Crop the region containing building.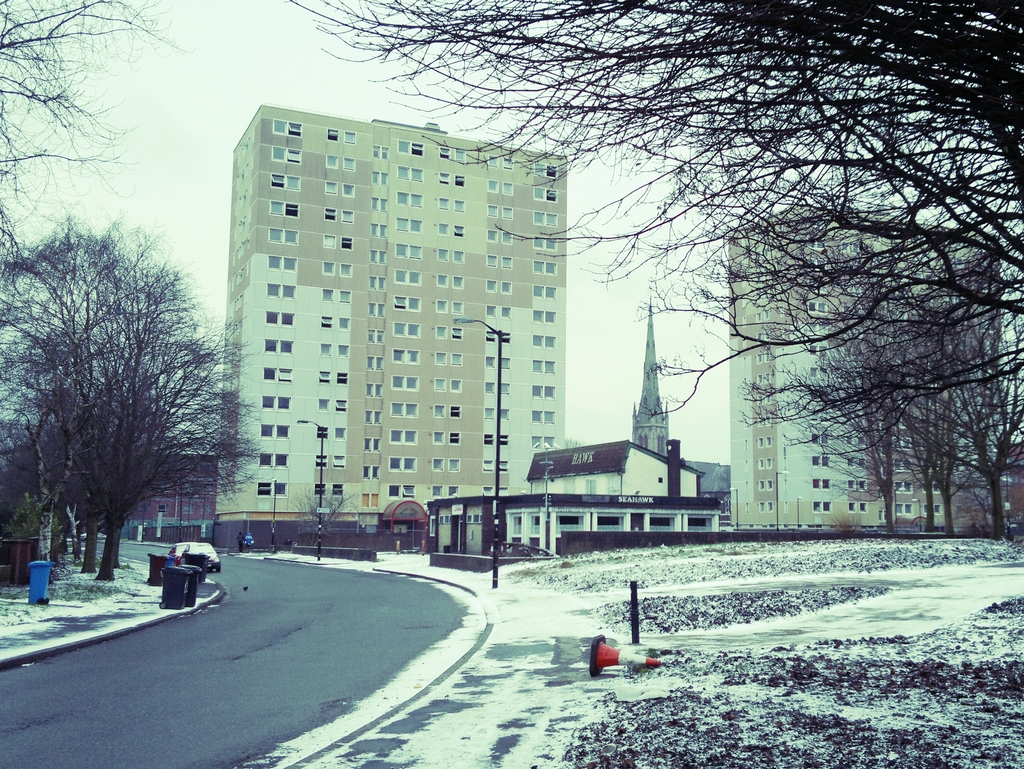
Crop region: box=[211, 120, 569, 557].
